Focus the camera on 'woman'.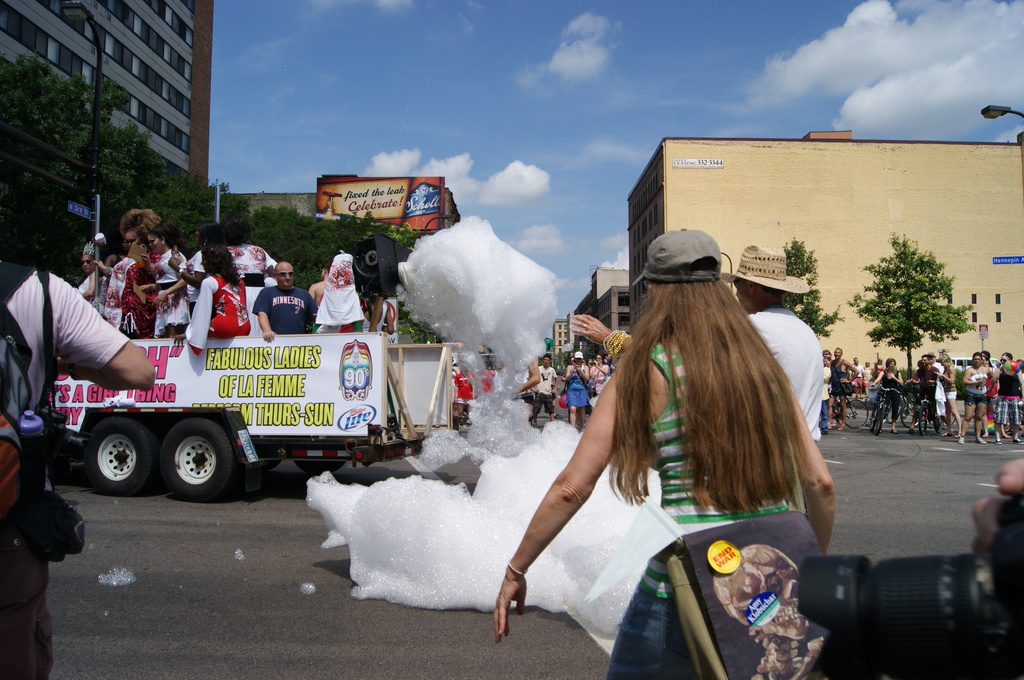
Focus region: [left=954, top=352, right=996, bottom=446].
